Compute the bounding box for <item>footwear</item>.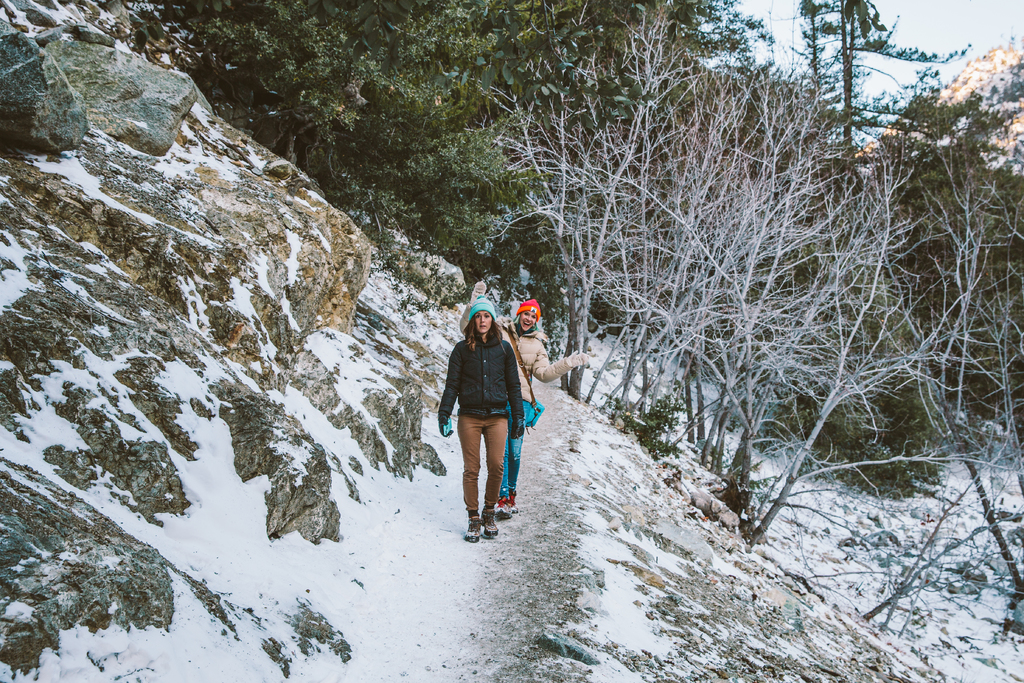
(x1=507, y1=491, x2=517, y2=514).
